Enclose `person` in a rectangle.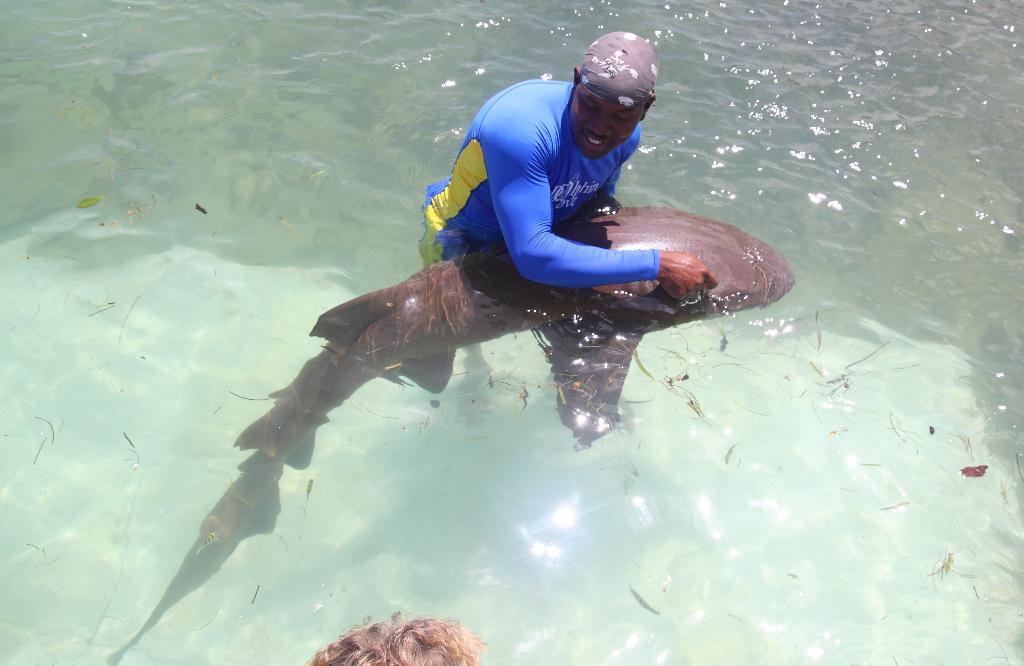
box(379, 13, 723, 448).
